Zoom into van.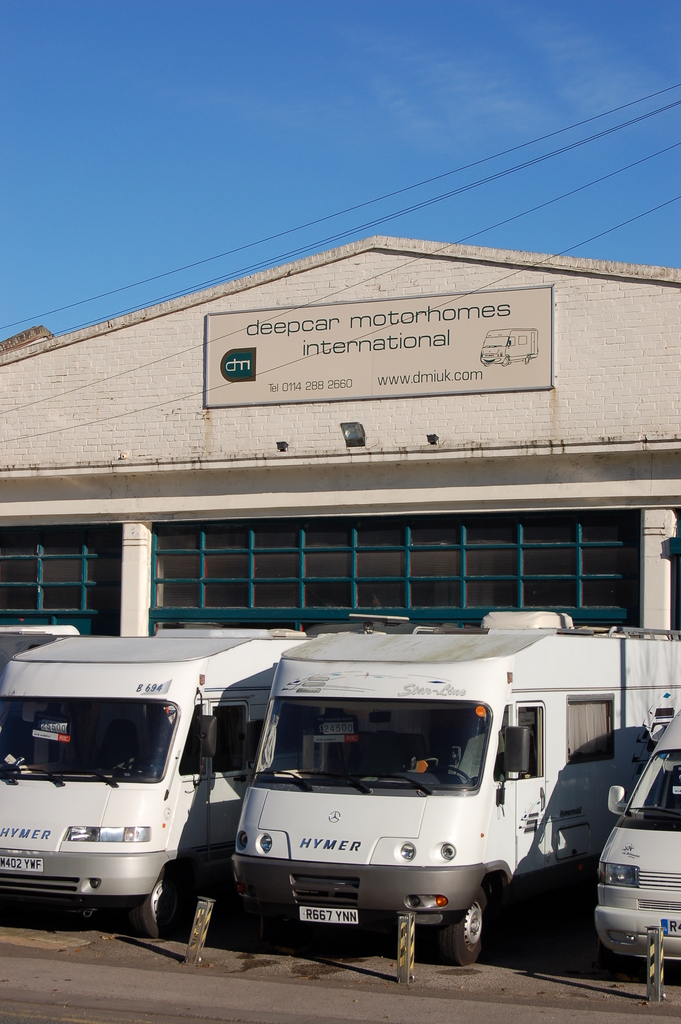
Zoom target: bbox=(0, 627, 325, 937).
